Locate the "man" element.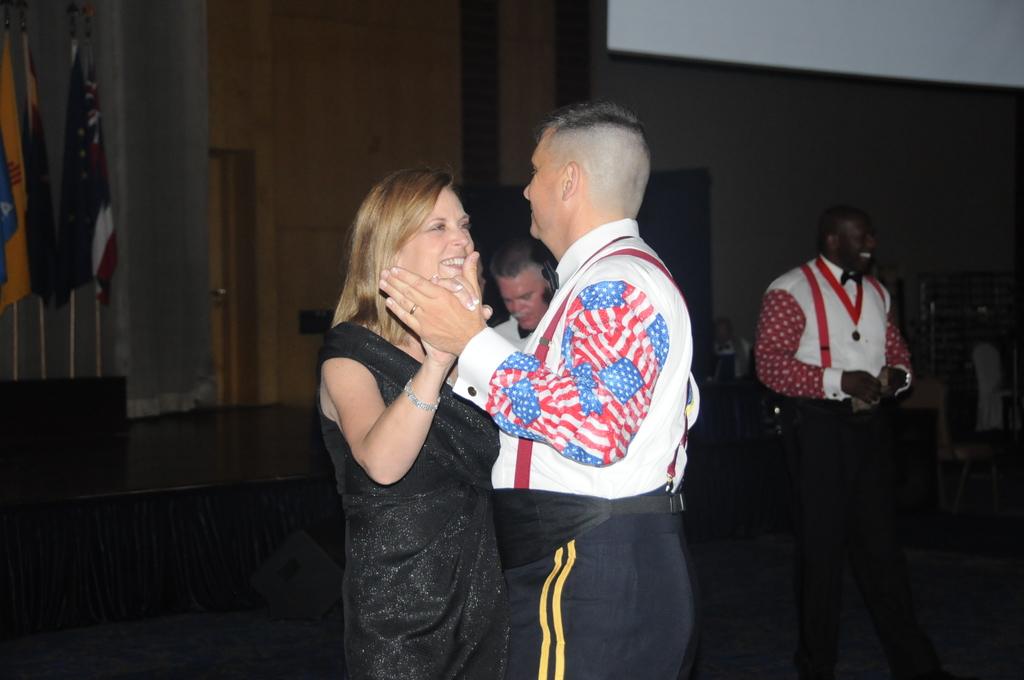
Element bbox: [449,228,561,382].
